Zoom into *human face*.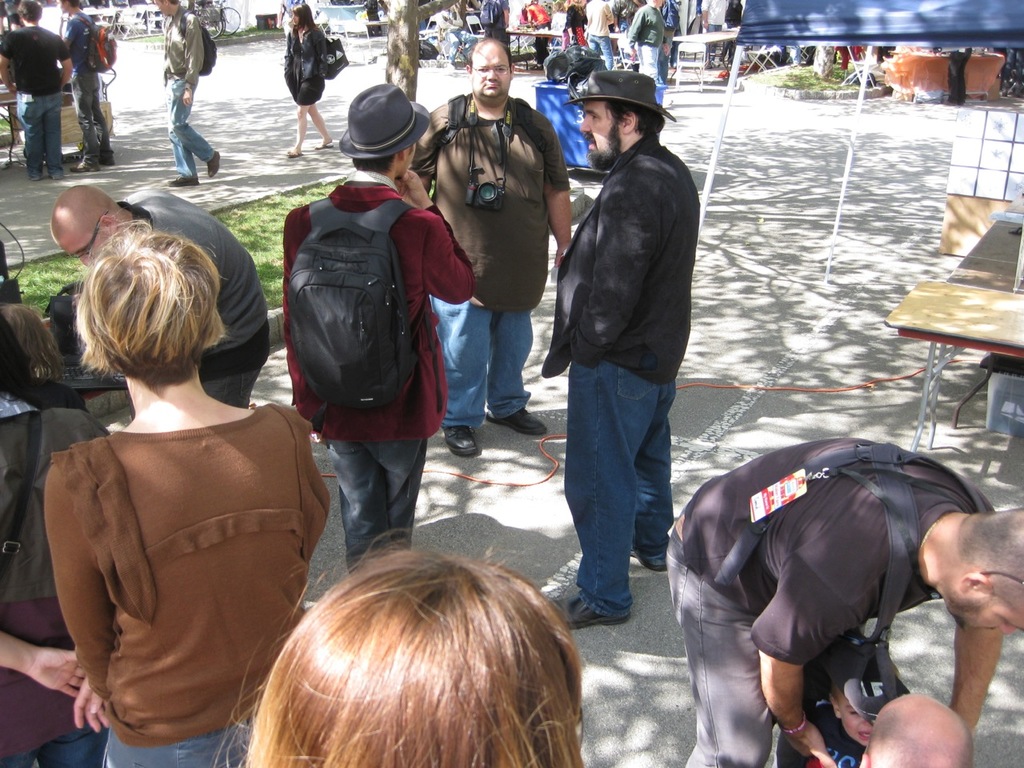
Zoom target: (left=470, top=35, right=512, bottom=101).
